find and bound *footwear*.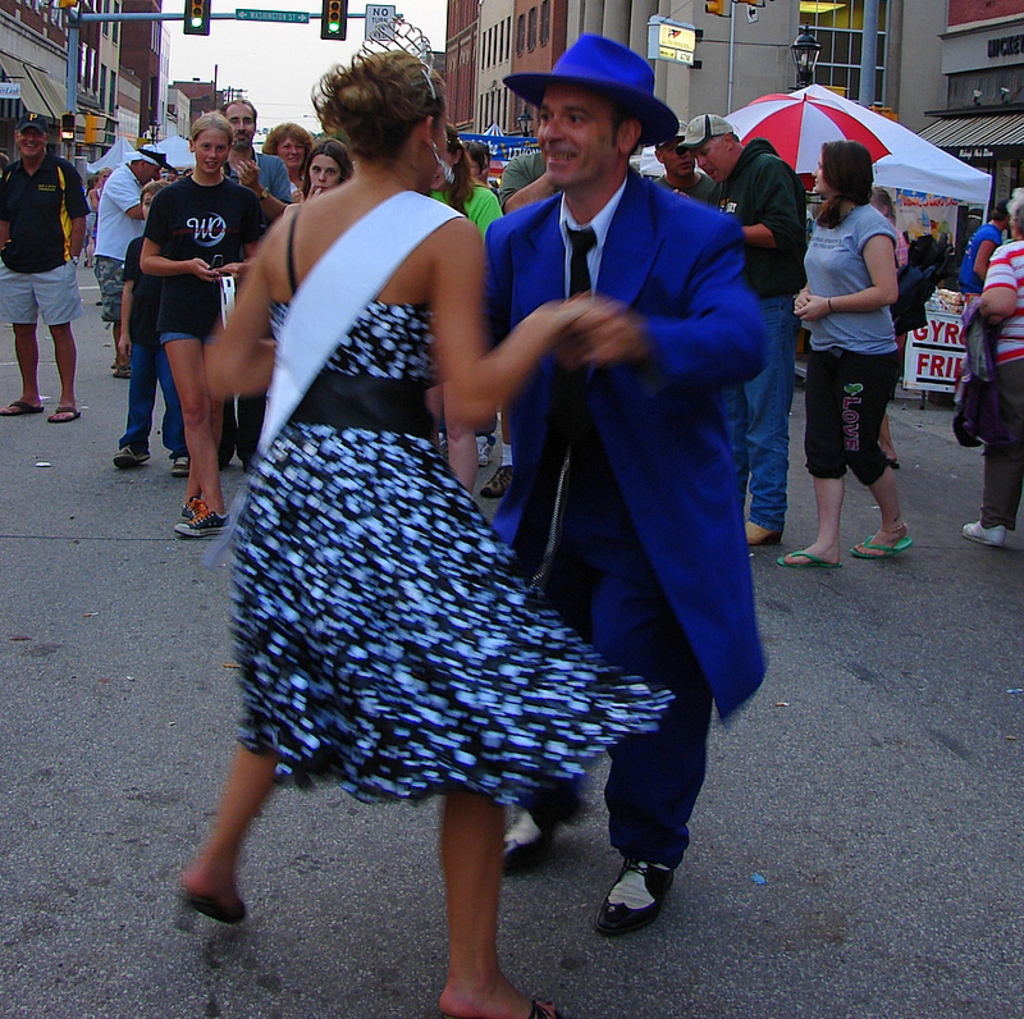
Bound: x1=476, y1=434, x2=498, y2=465.
